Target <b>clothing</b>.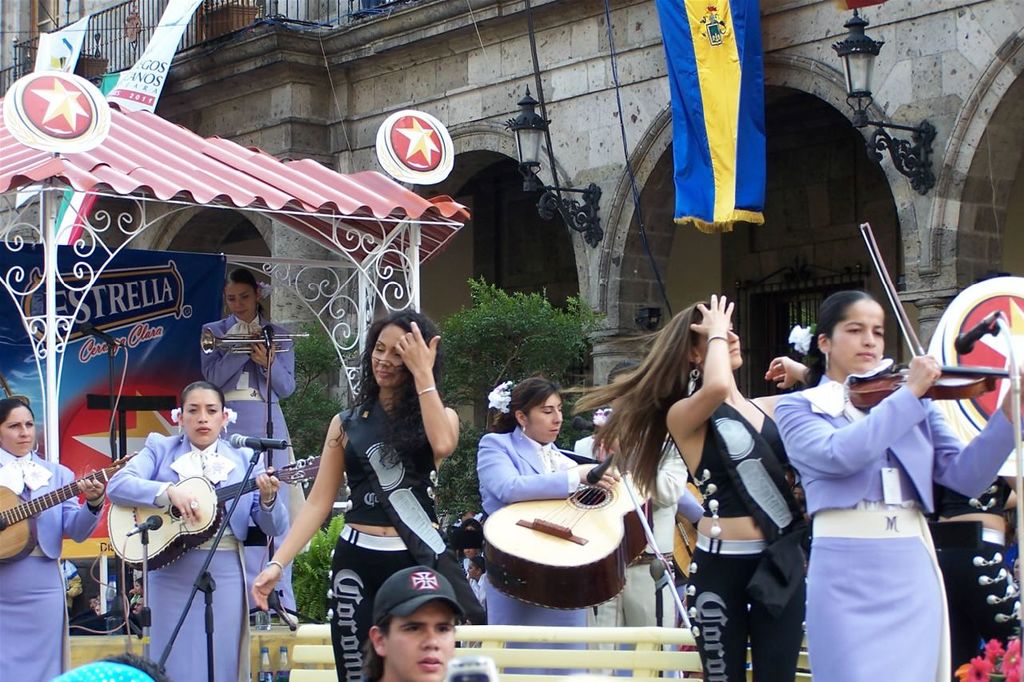
Target region: [70,603,103,640].
